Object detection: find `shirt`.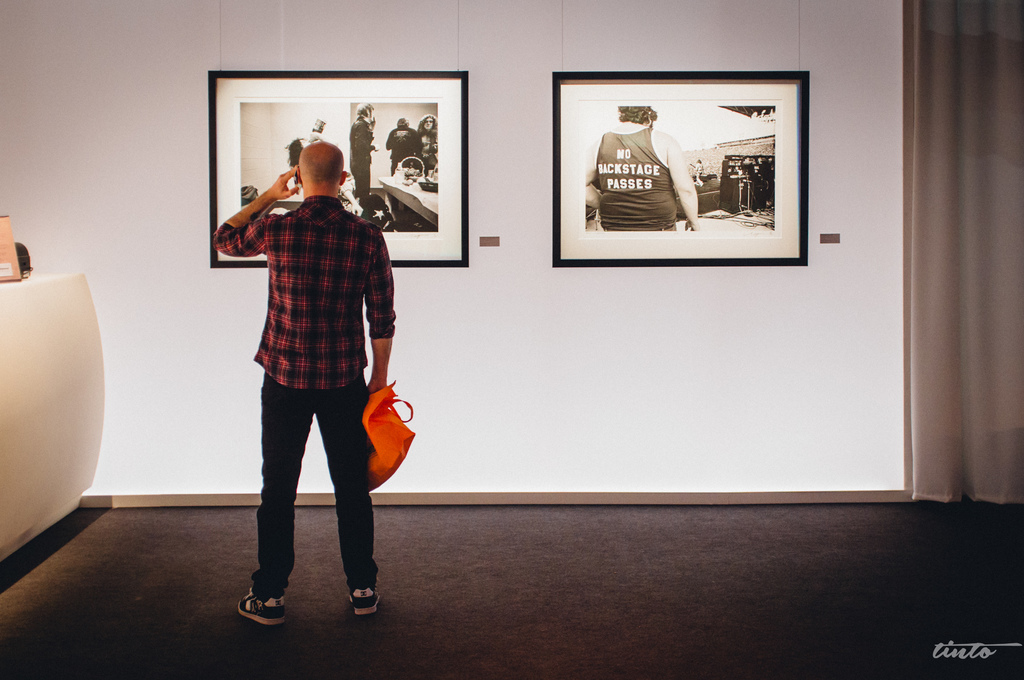
{"x1": 209, "y1": 190, "x2": 396, "y2": 393}.
